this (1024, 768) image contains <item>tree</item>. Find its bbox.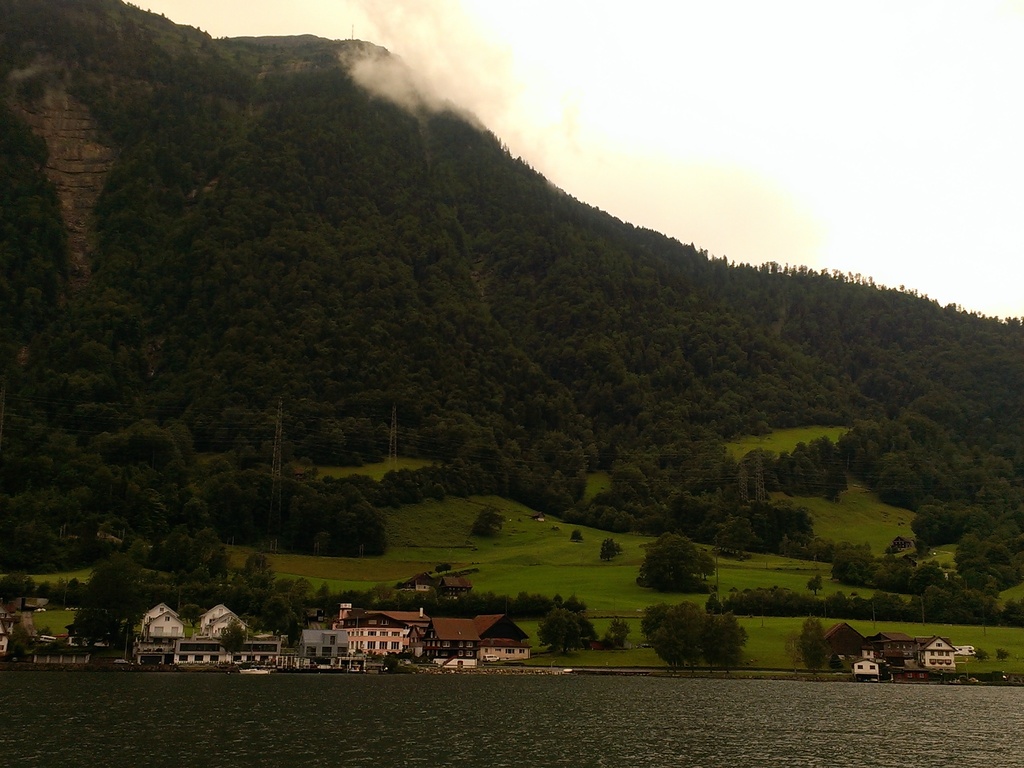
223/618/247/660.
